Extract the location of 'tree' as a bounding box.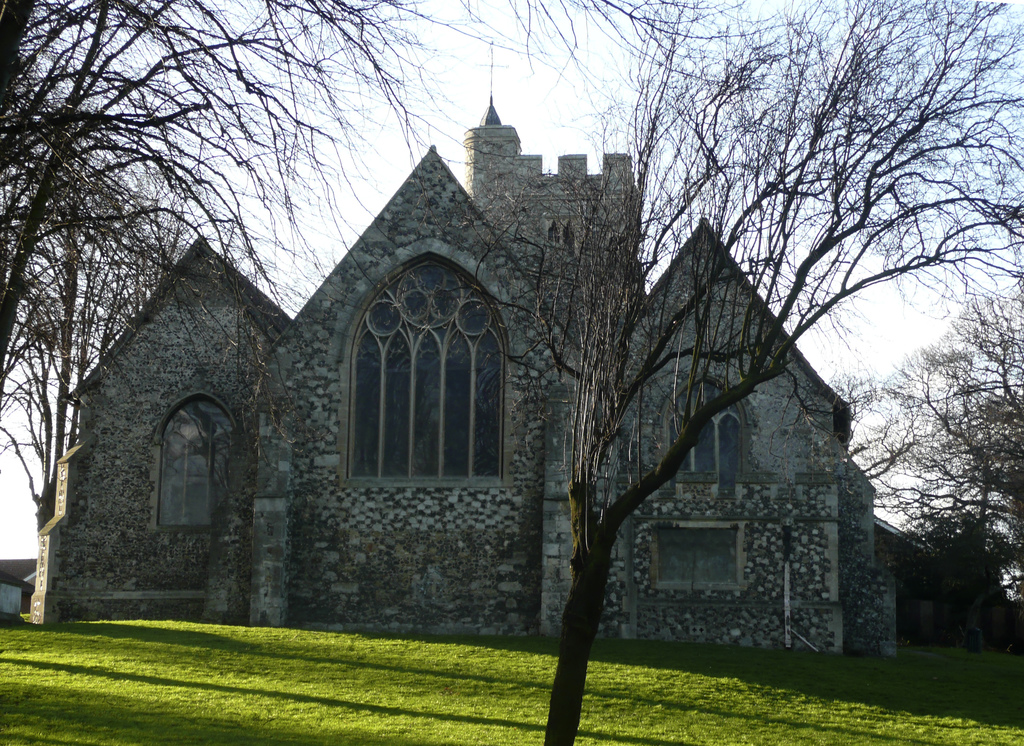
bbox=[490, 0, 1023, 745].
